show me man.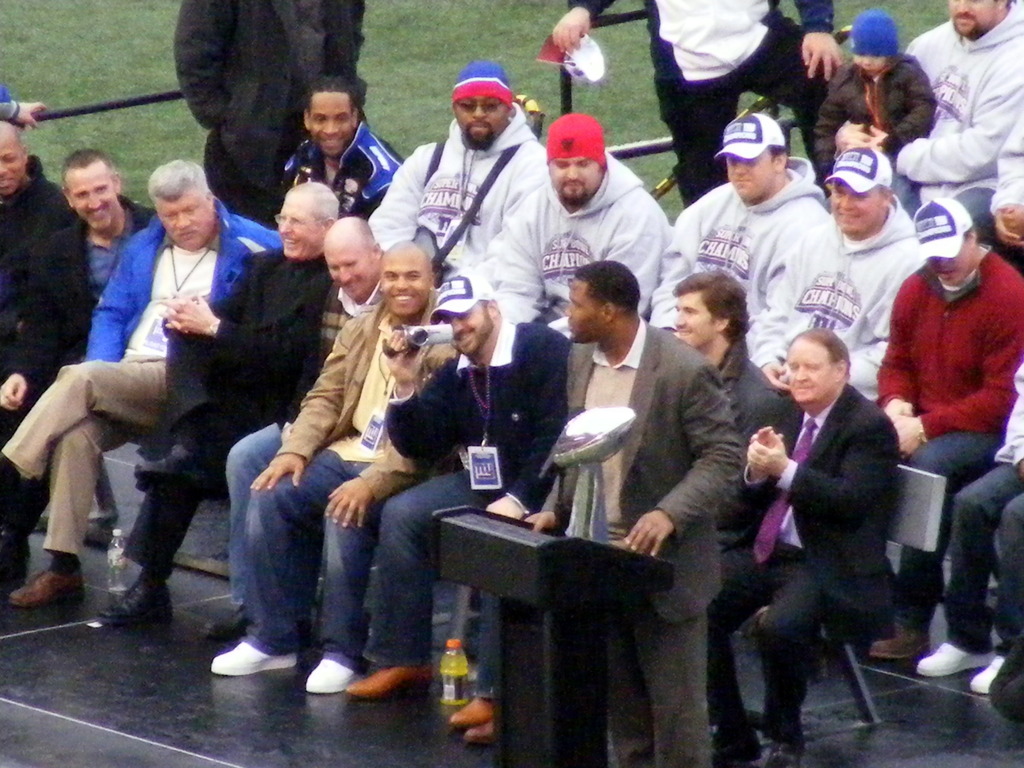
man is here: x1=639, y1=104, x2=831, y2=338.
